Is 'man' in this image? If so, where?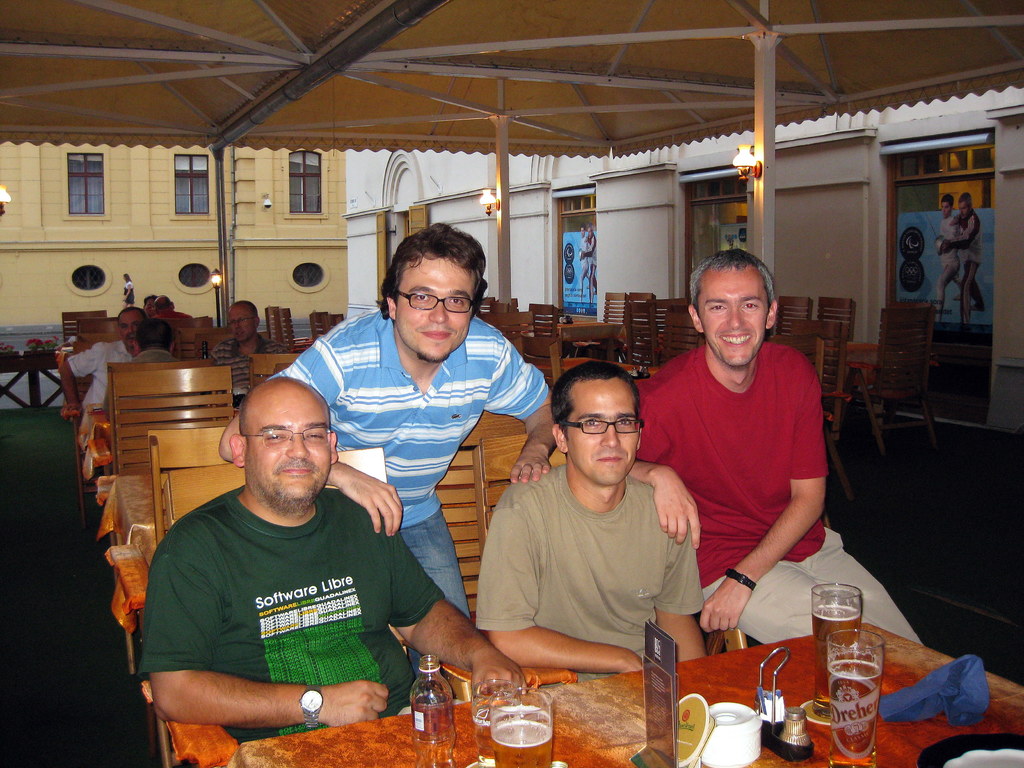
Yes, at x1=582, y1=228, x2=591, y2=303.
